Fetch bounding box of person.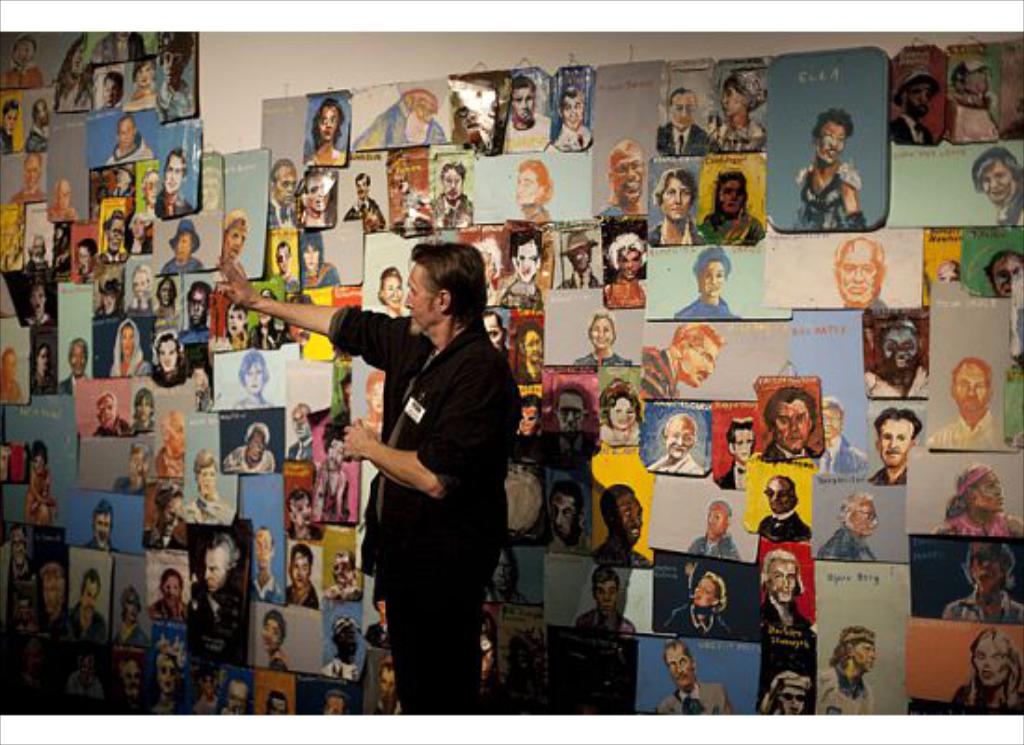
Bbox: box(223, 415, 276, 475).
